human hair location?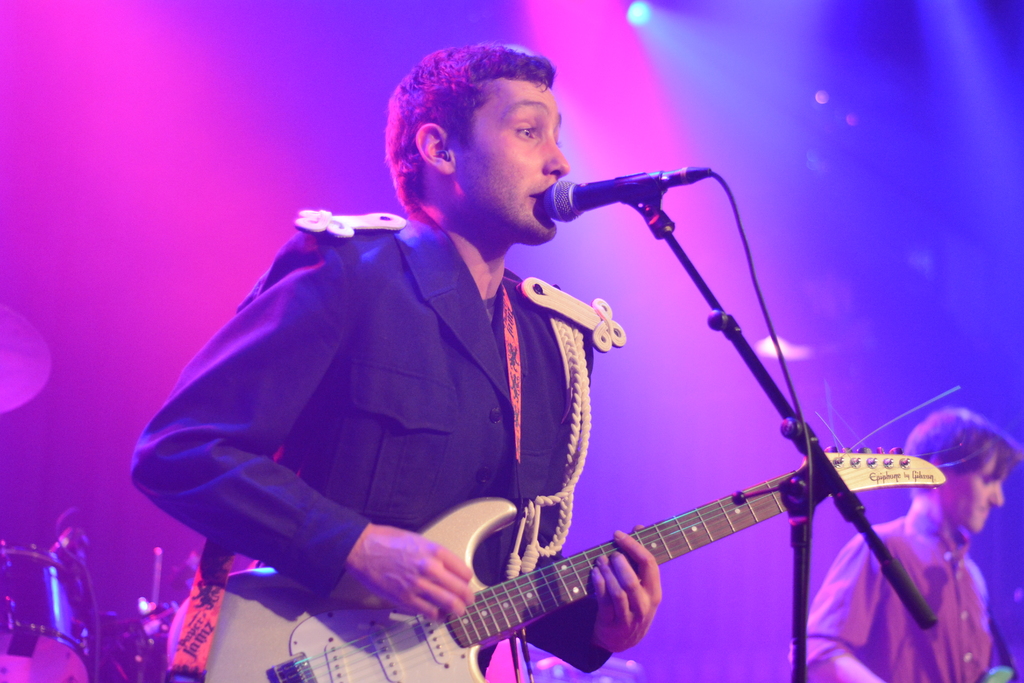
[x1=908, y1=409, x2=1016, y2=483]
